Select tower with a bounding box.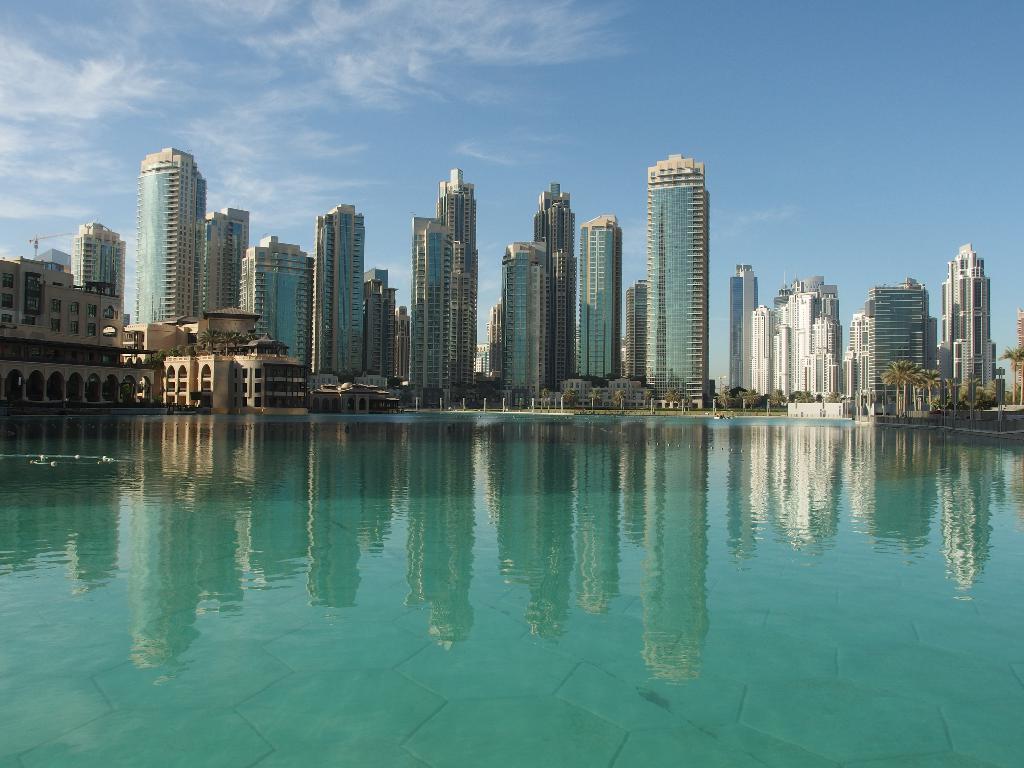
BBox(619, 148, 716, 413).
